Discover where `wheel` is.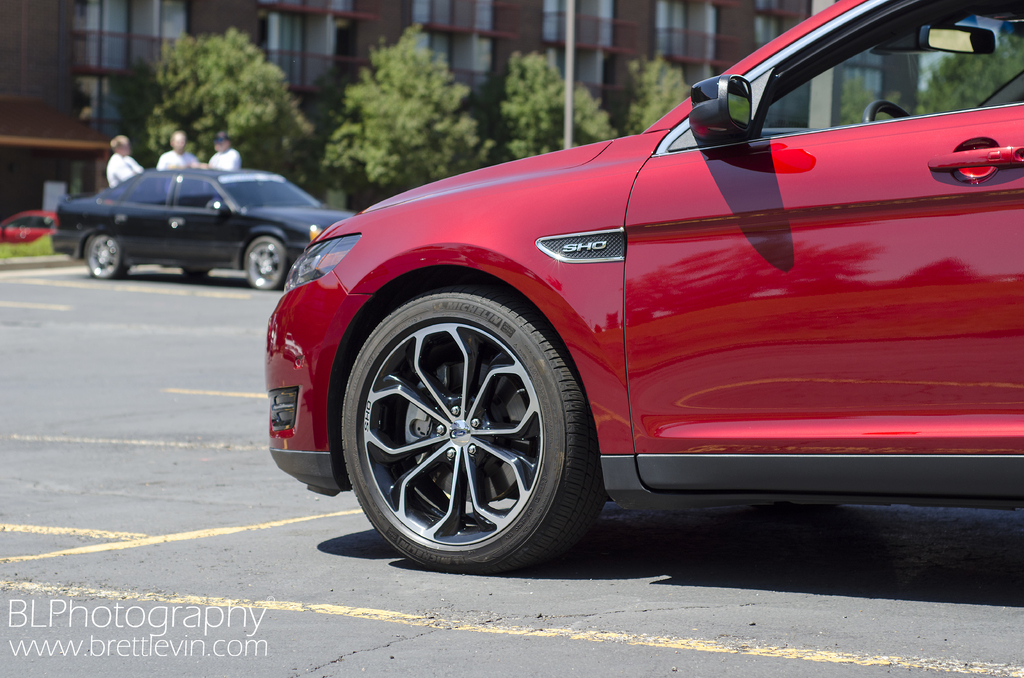
Discovered at 84/235/130/279.
